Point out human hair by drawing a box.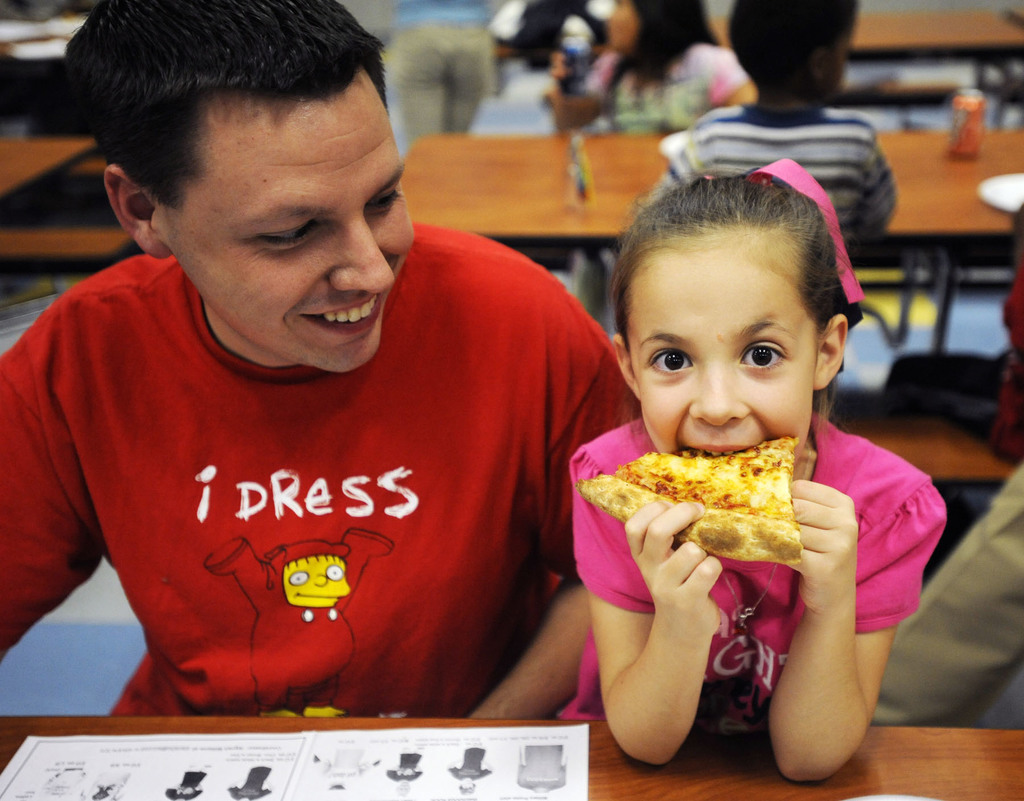
{"left": 608, "top": 0, "right": 721, "bottom": 90}.
